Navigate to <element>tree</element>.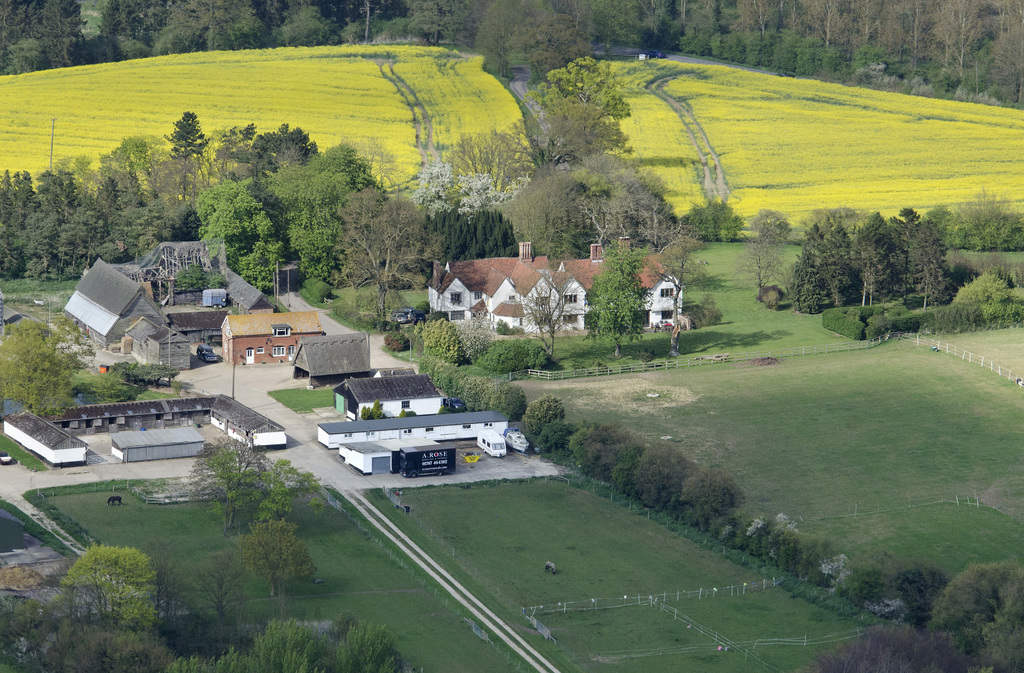
Navigation target: left=199, top=449, right=268, bottom=534.
